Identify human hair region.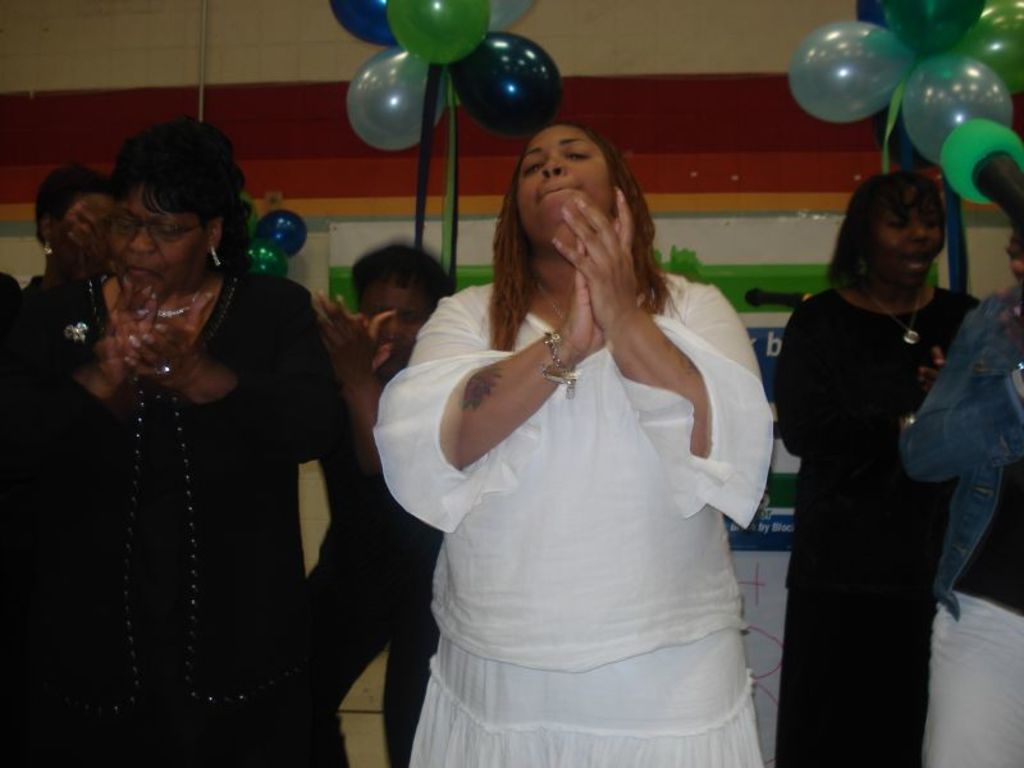
Region: Rect(353, 244, 457, 319).
